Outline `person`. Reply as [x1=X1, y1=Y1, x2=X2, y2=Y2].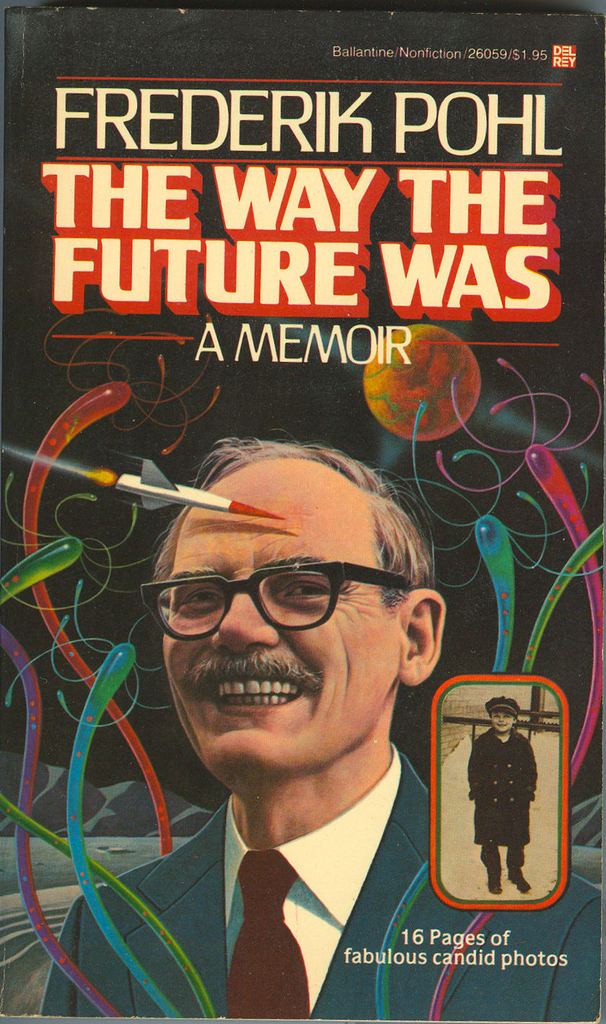
[x1=72, y1=289, x2=524, y2=989].
